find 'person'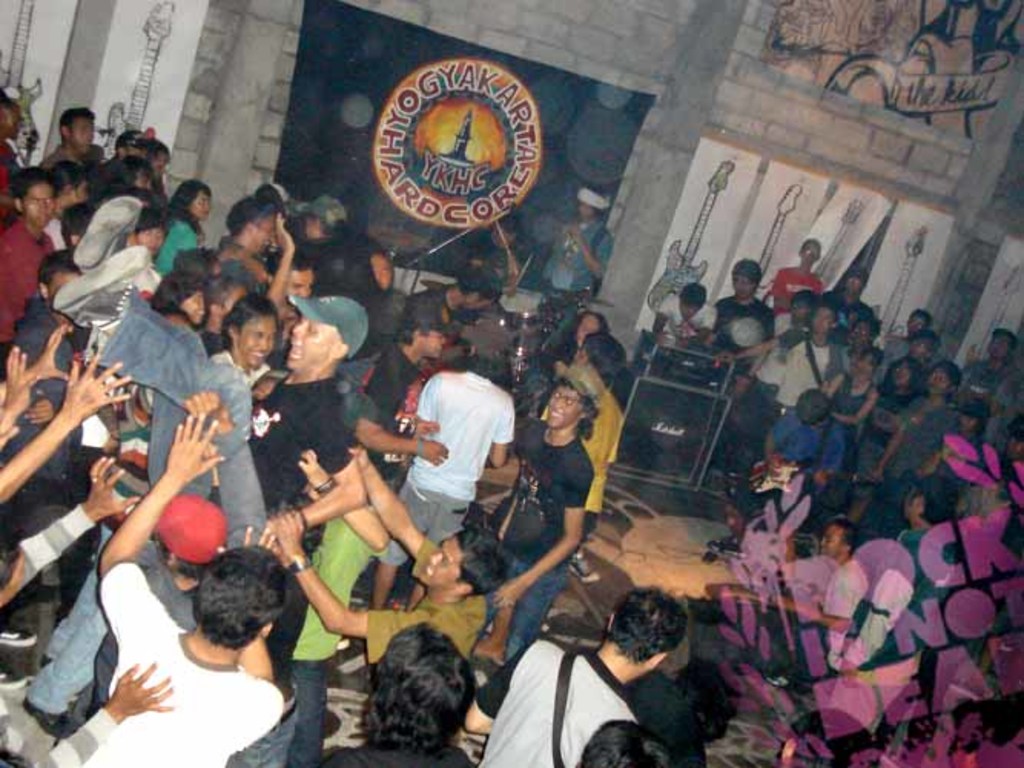
[226, 300, 278, 407]
